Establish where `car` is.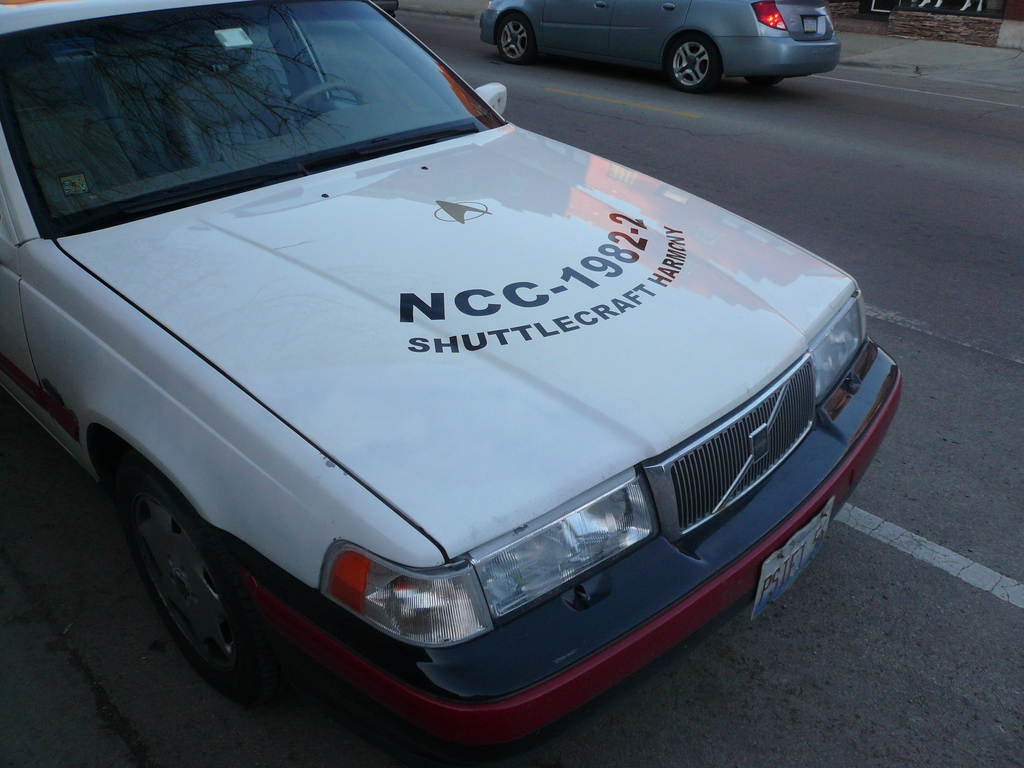
Established at bbox=(477, 0, 842, 93).
